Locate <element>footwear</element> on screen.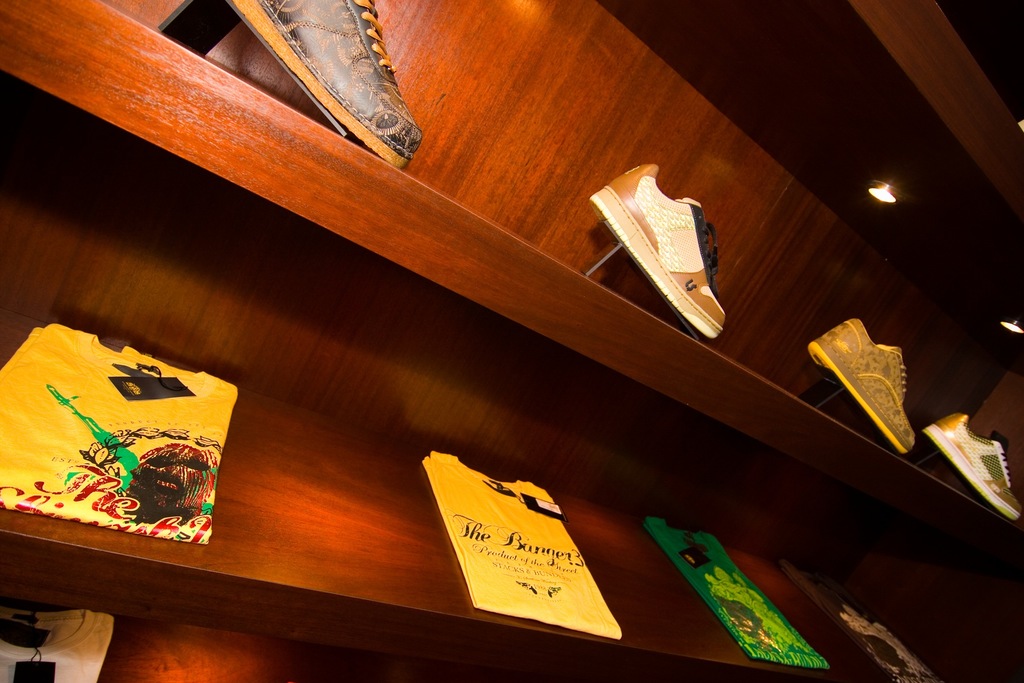
On screen at select_region(157, 0, 425, 172).
